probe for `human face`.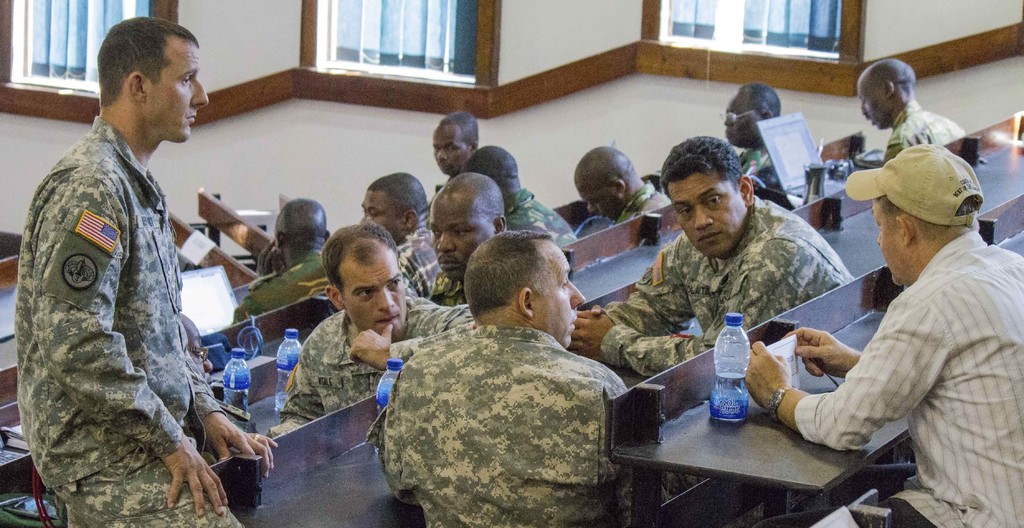
Probe result: box(858, 81, 883, 129).
